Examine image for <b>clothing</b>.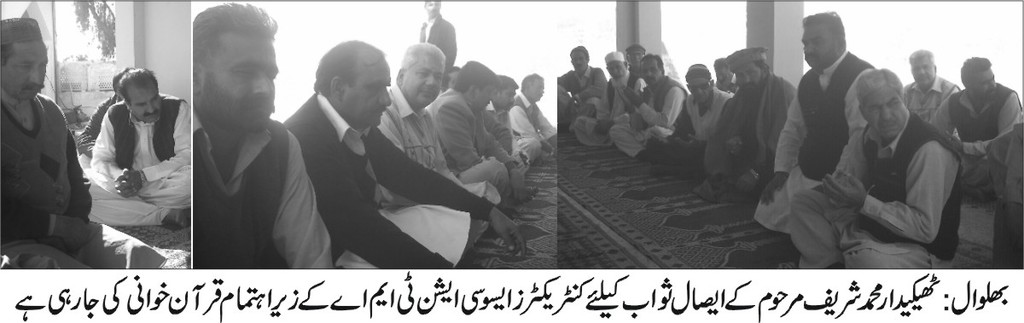
Examination result: (0,91,166,268).
